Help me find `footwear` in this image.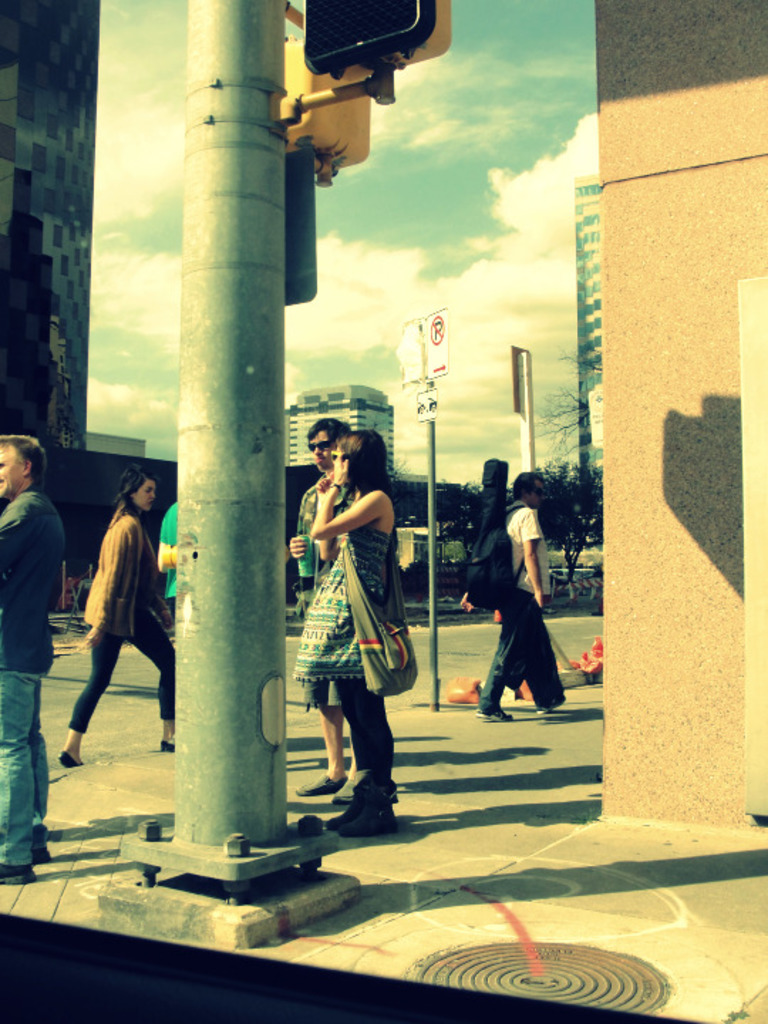
Found it: l=341, t=778, r=391, b=843.
